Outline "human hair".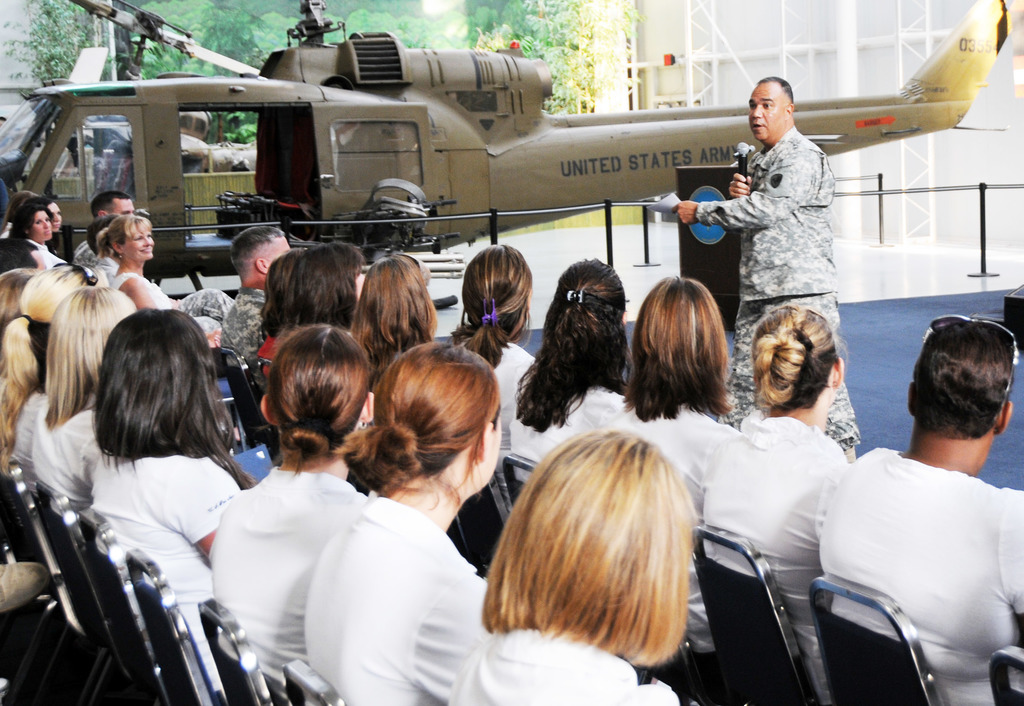
Outline: (left=265, top=323, right=372, bottom=476).
